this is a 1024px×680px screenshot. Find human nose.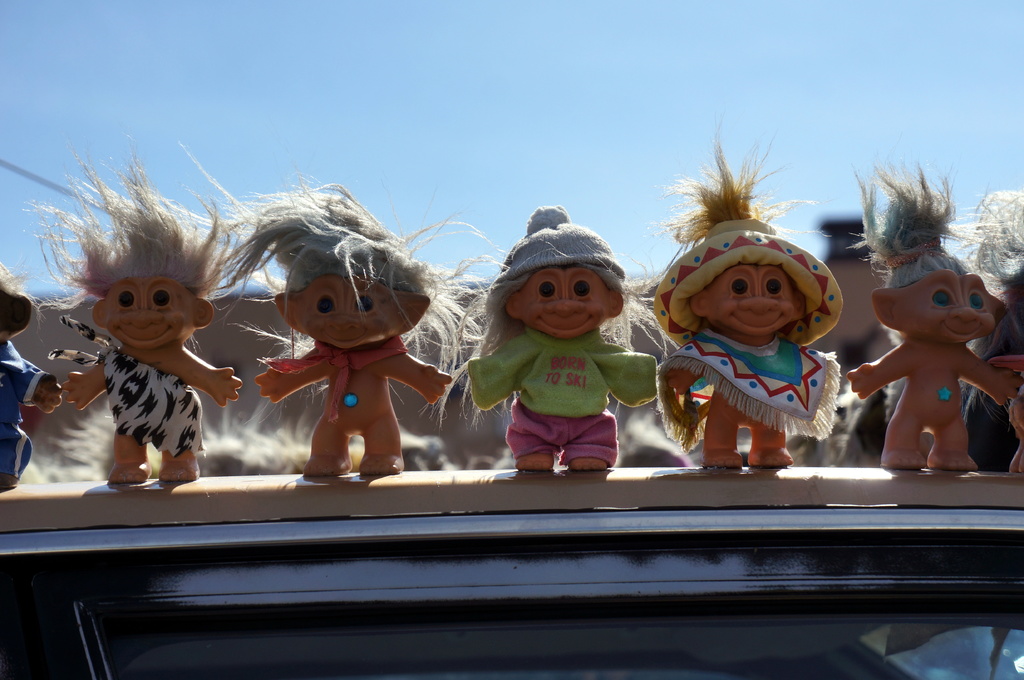
Bounding box: bbox=[323, 301, 359, 331].
